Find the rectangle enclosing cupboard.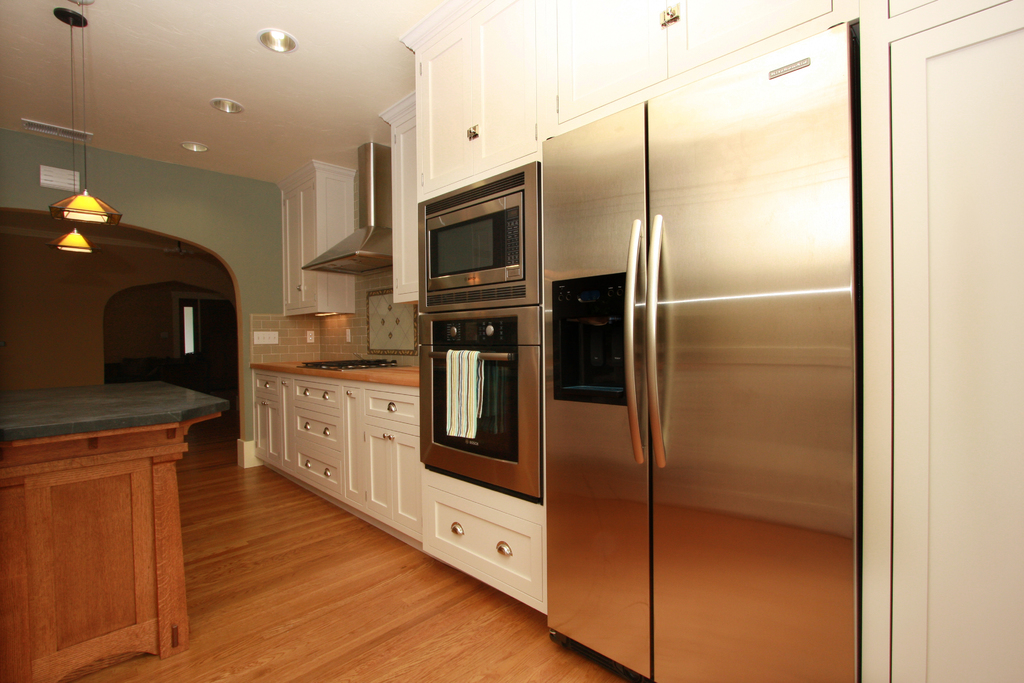
bbox=[243, 368, 544, 620].
